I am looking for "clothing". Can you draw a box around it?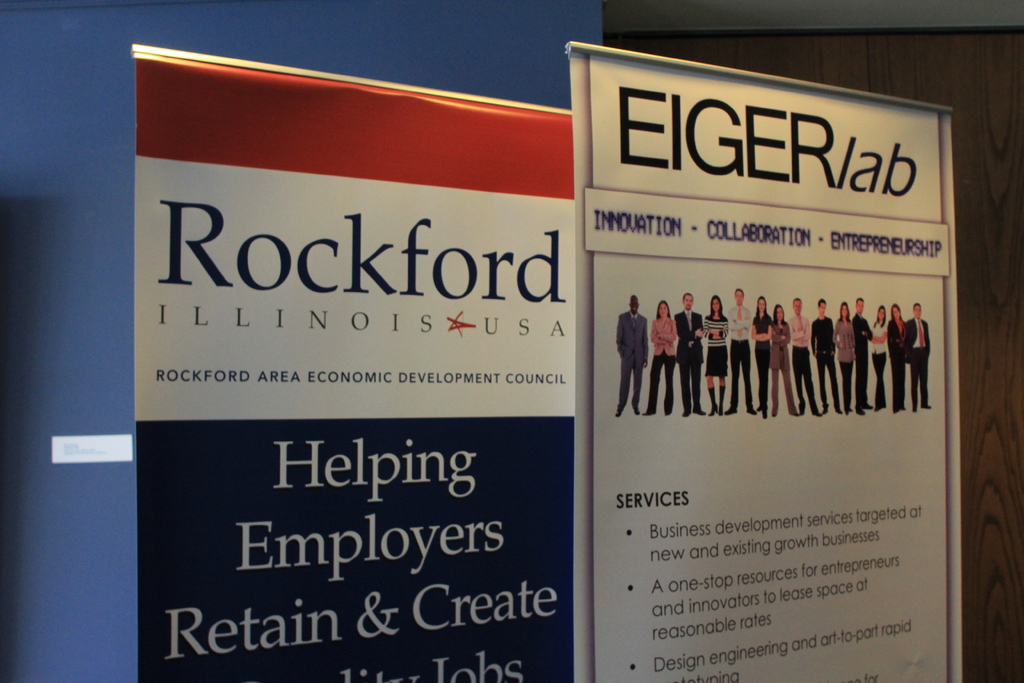
Sure, the bounding box is box=[680, 310, 707, 364].
